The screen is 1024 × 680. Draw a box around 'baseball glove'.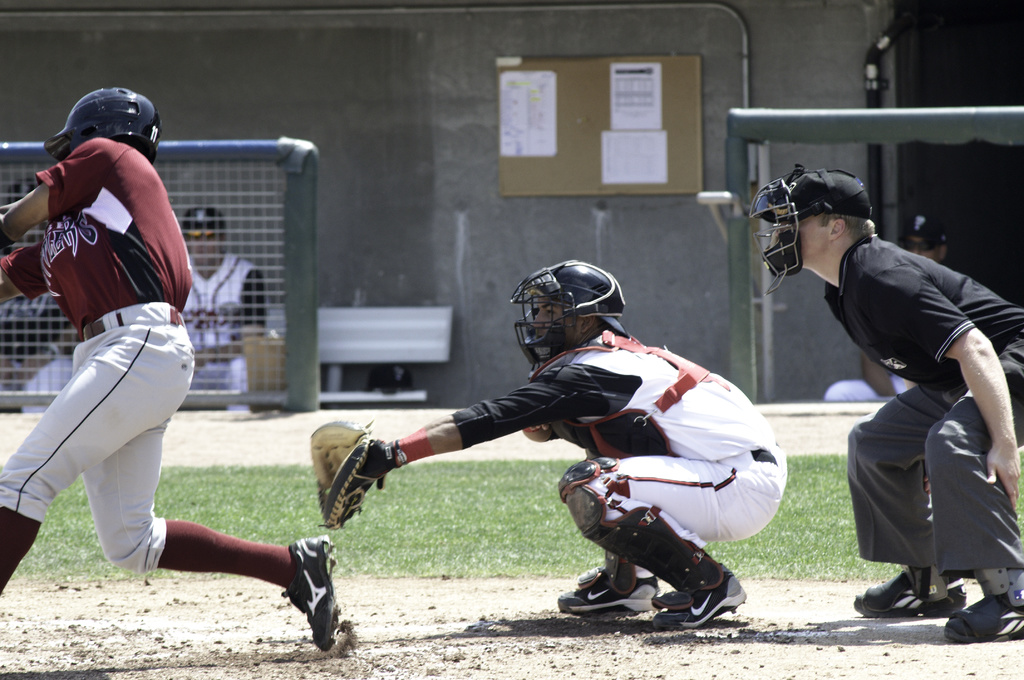
<bbox>308, 415, 372, 528</bbox>.
